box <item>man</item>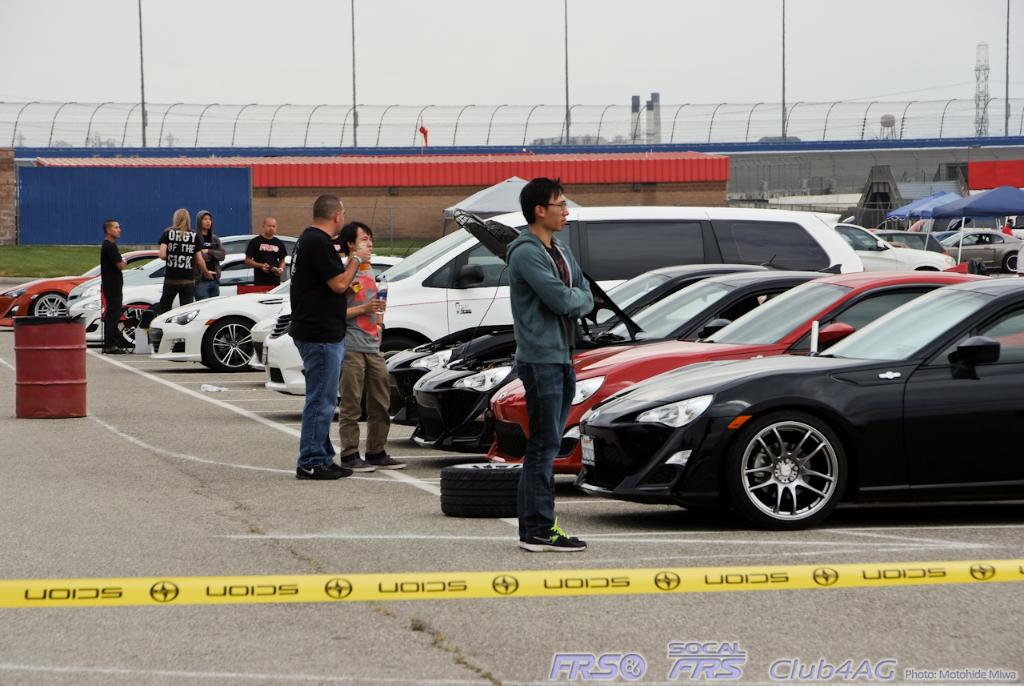
Rect(99, 220, 126, 353)
